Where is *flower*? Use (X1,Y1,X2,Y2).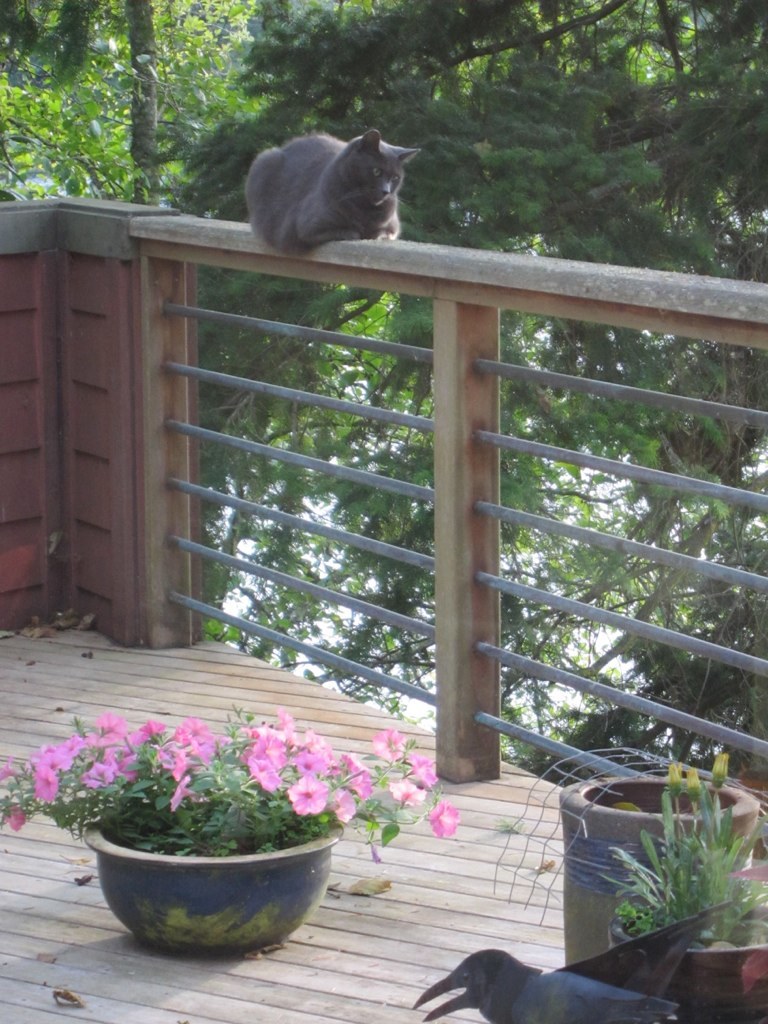
(286,772,328,817).
